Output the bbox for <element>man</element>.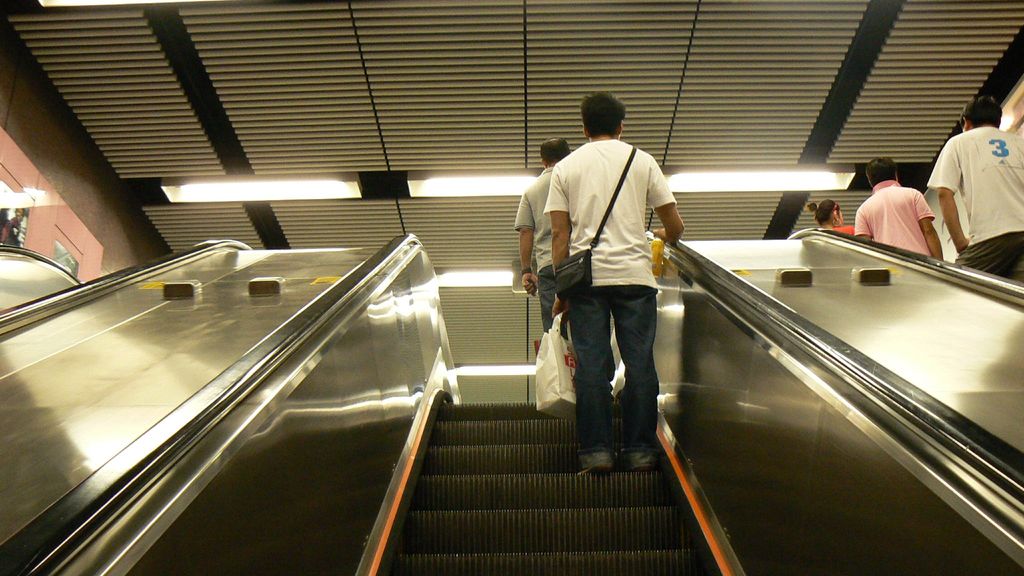
<bbox>922, 96, 1023, 287</bbox>.
